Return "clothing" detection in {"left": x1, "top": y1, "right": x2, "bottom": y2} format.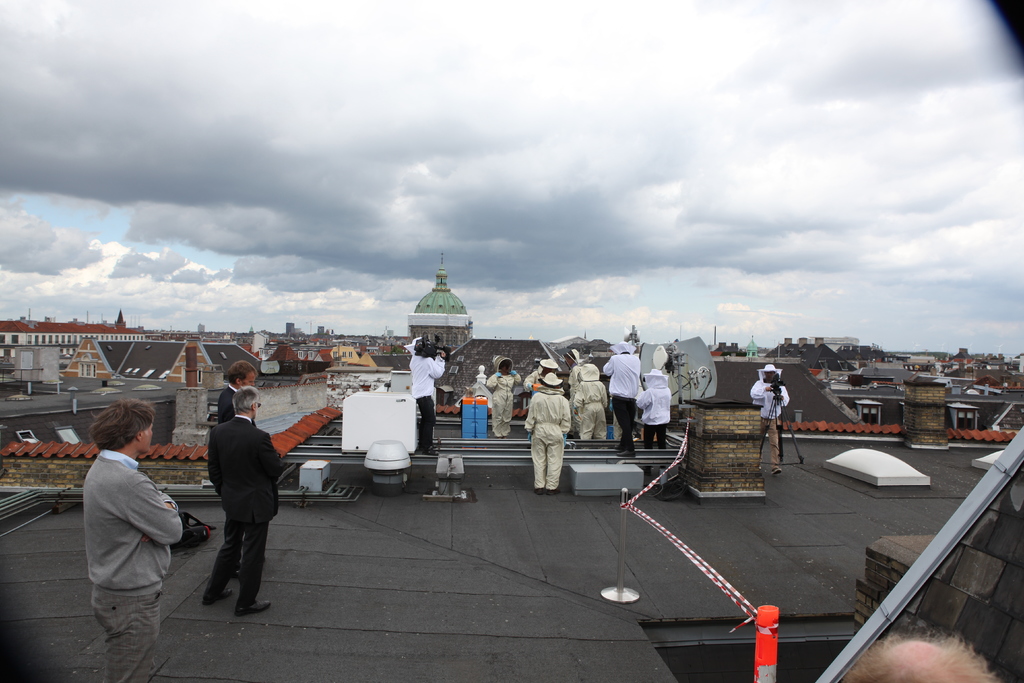
{"left": 490, "top": 369, "right": 515, "bottom": 438}.
